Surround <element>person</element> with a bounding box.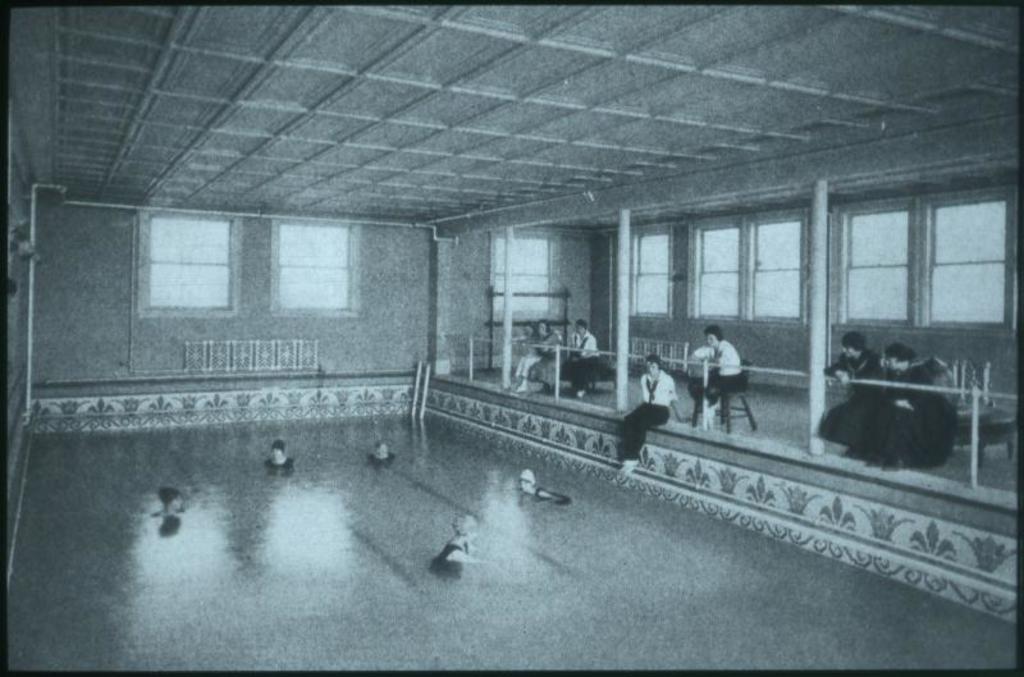
<bbox>694, 317, 753, 438</bbox>.
